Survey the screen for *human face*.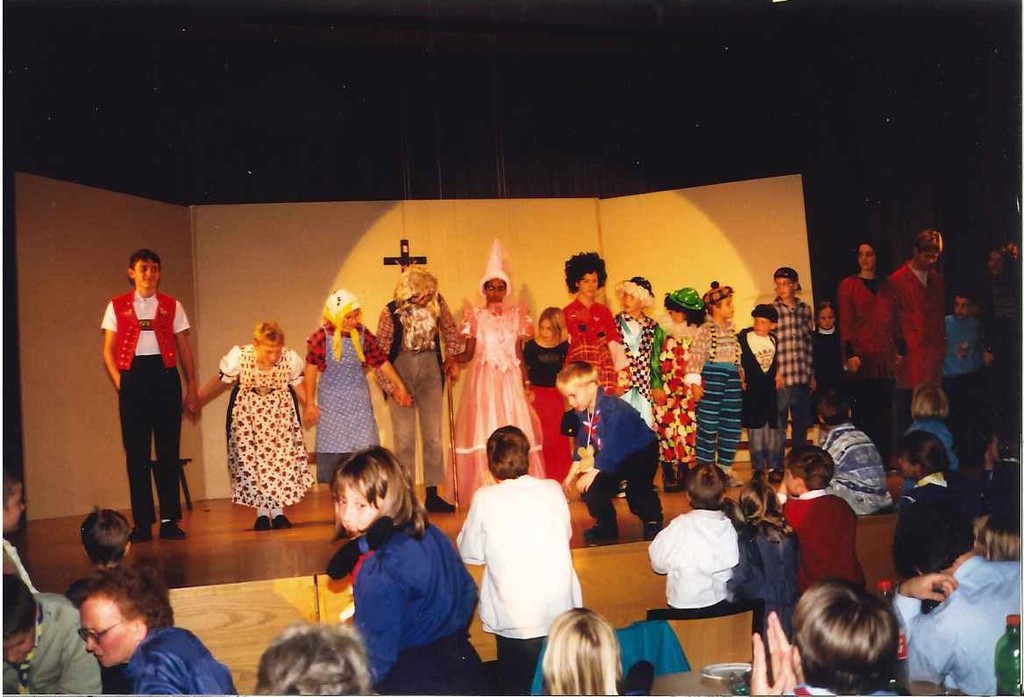
Survey found: (857,244,878,269).
